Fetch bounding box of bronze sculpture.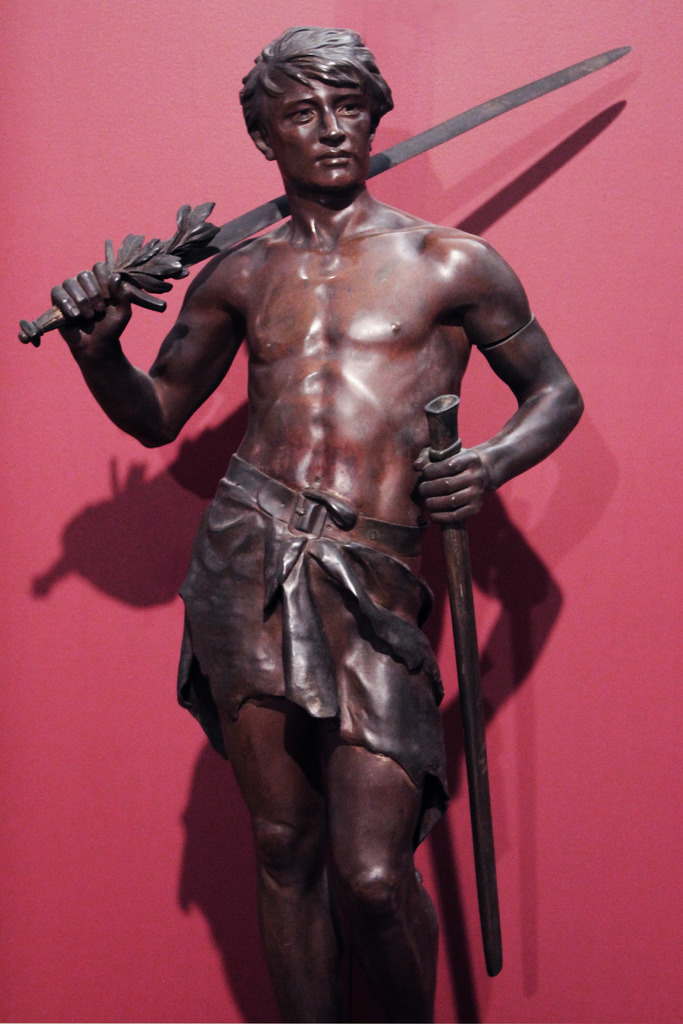
Bbox: bbox=(46, 23, 583, 1021).
